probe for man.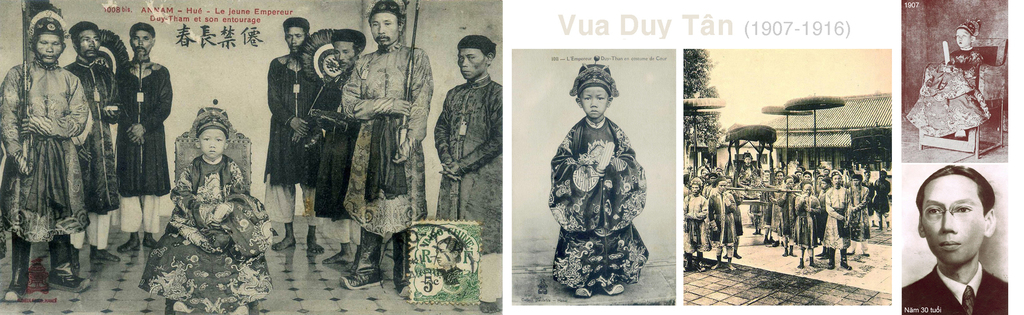
Probe result: detection(63, 26, 125, 267).
